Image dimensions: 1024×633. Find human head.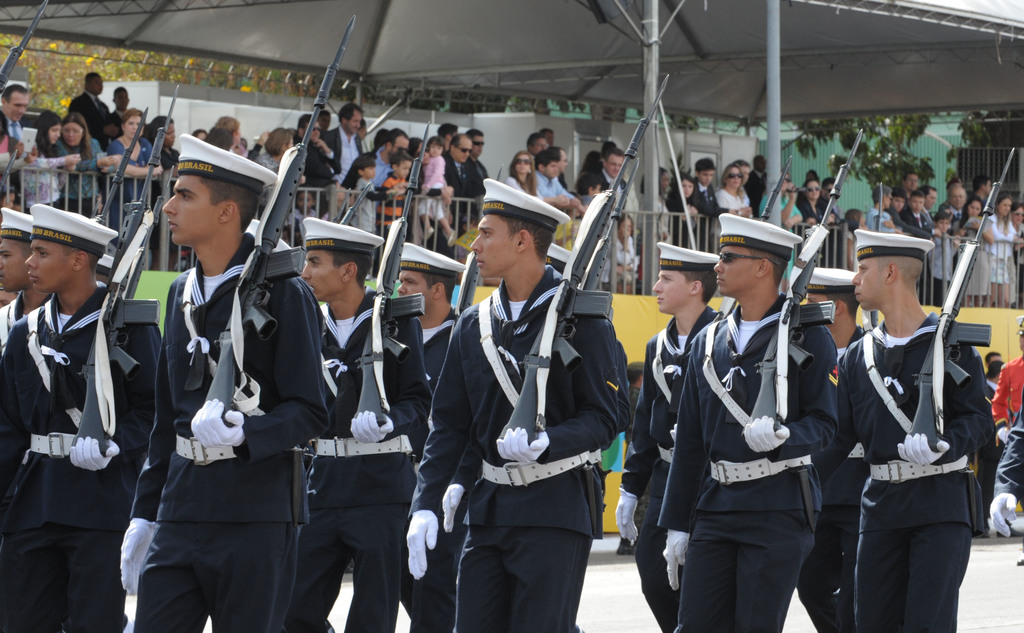
{"x1": 296, "y1": 112, "x2": 321, "y2": 146}.
